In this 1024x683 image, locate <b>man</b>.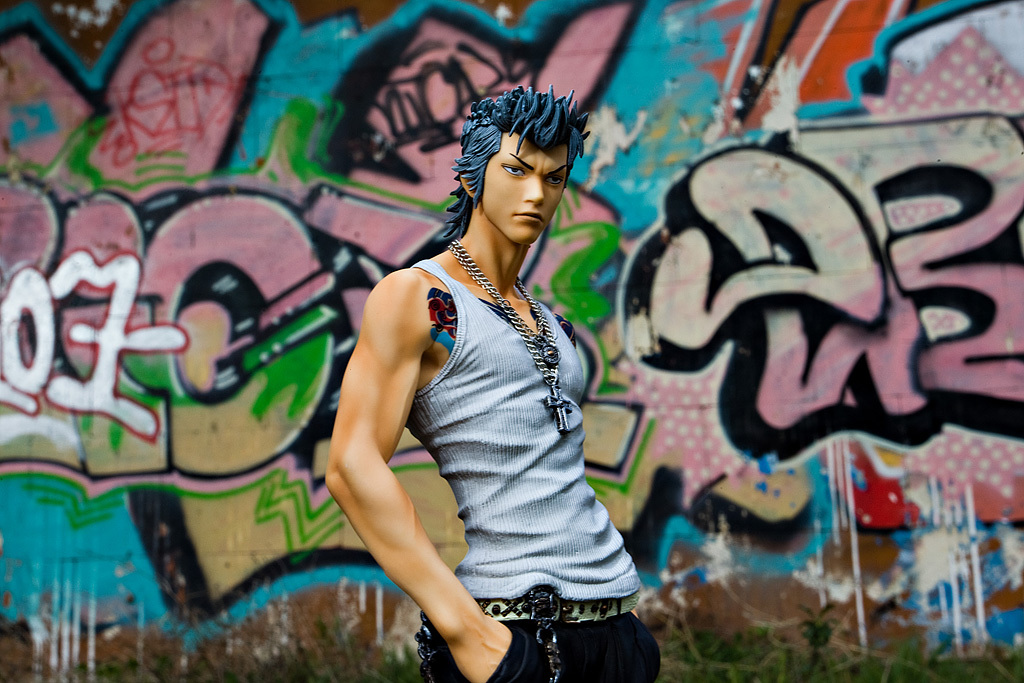
Bounding box: {"left": 299, "top": 48, "right": 643, "bottom": 674}.
